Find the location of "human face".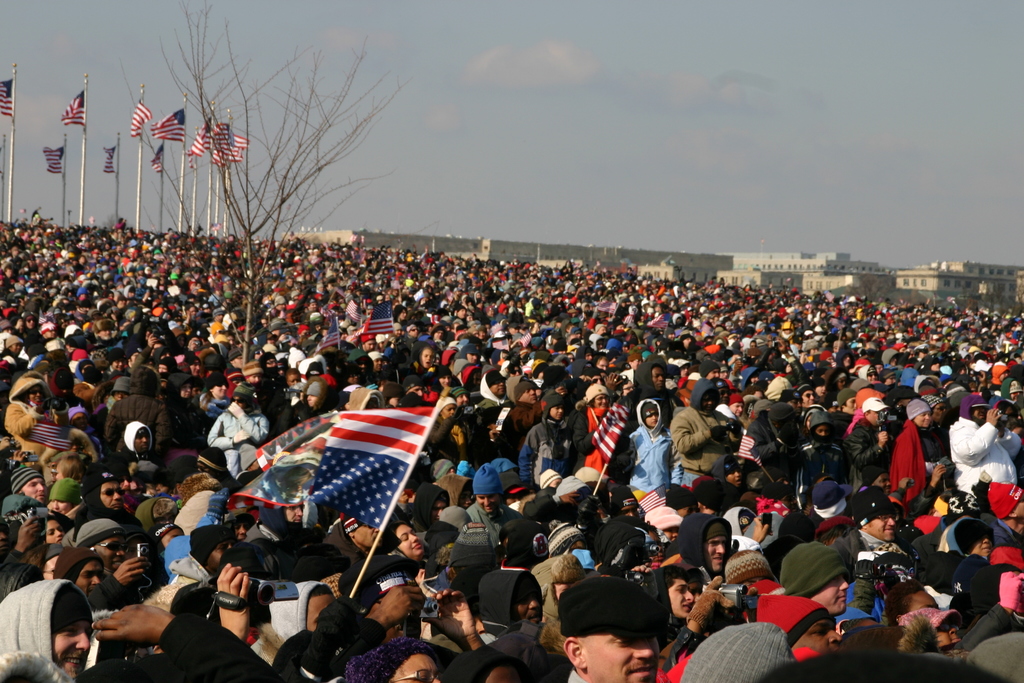
Location: select_region(307, 594, 335, 630).
